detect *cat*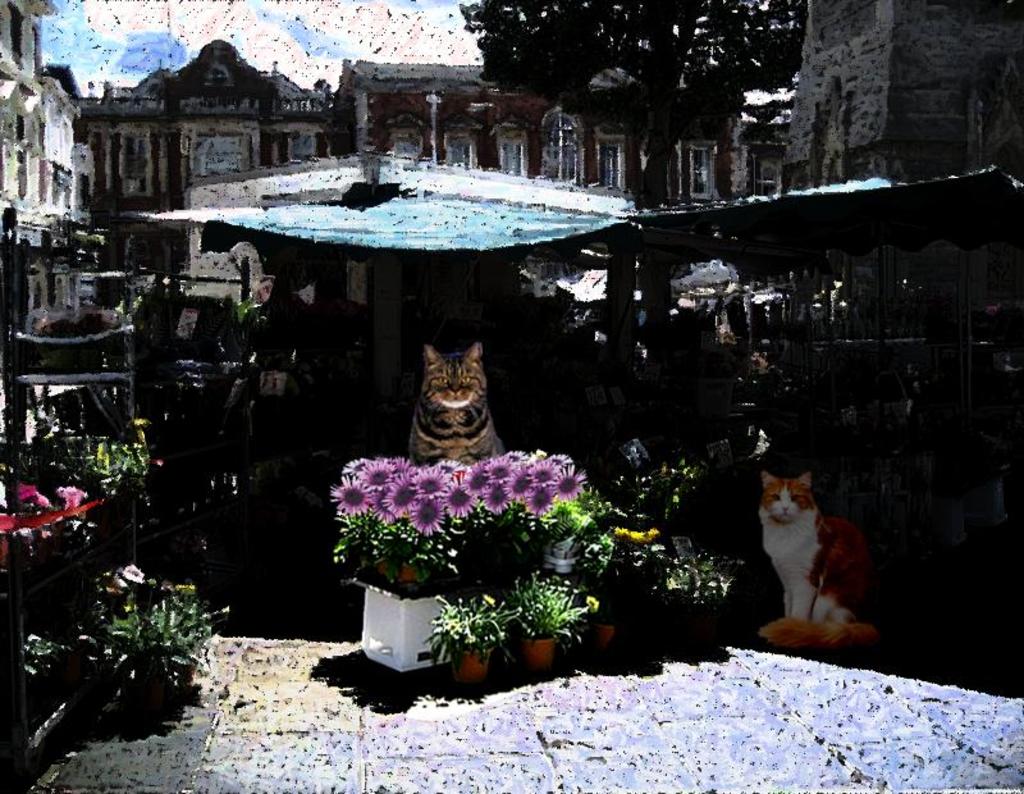
[753, 476, 873, 648]
